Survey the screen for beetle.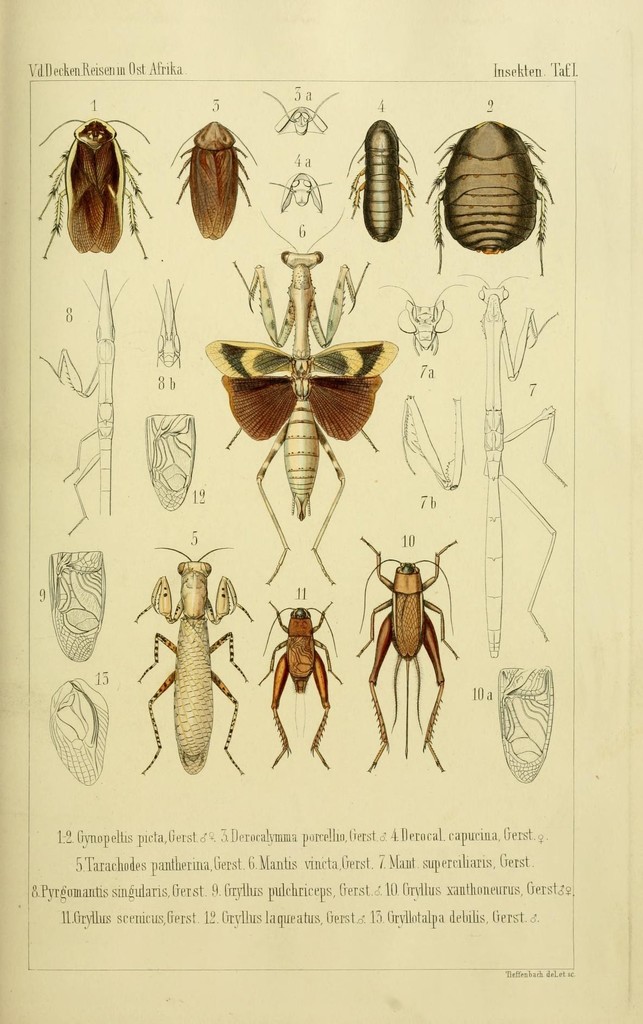
Survey found: region(131, 541, 242, 781).
